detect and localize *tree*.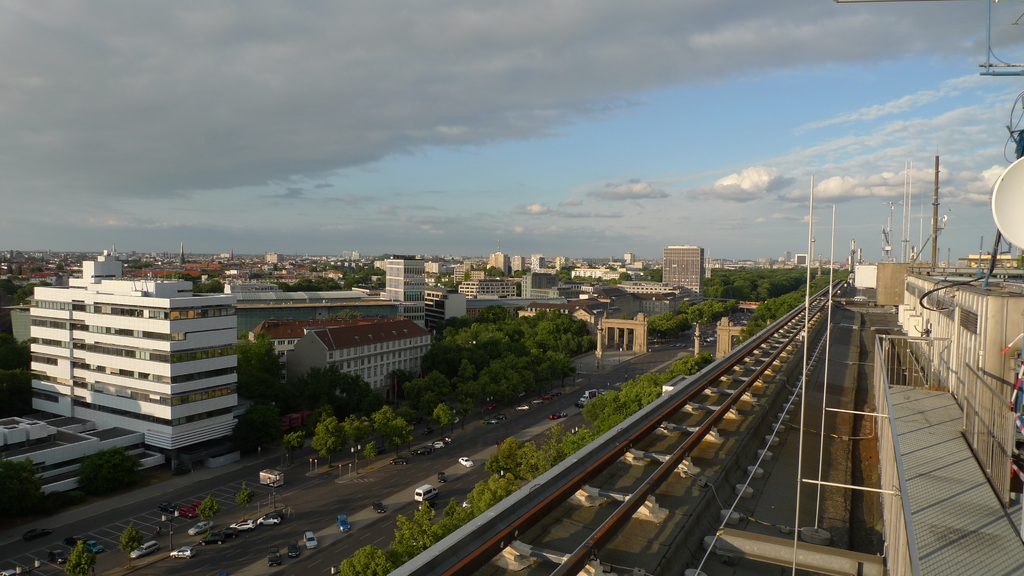
Localized at 461 361 524 406.
